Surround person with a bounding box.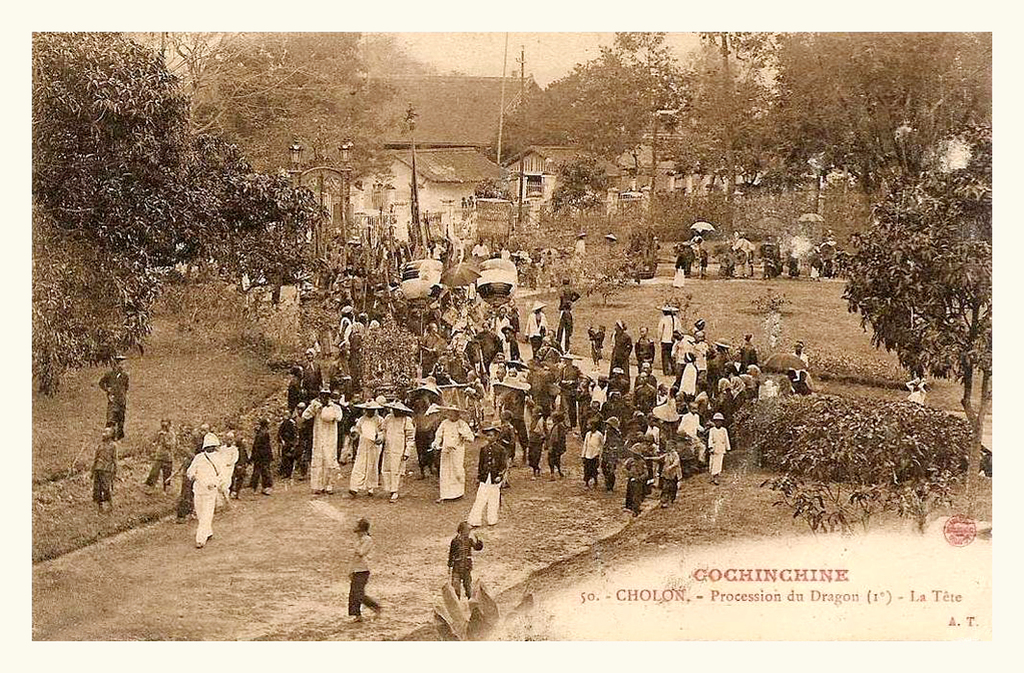
pyautogui.locateOnScreen(87, 424, 120, 518).
